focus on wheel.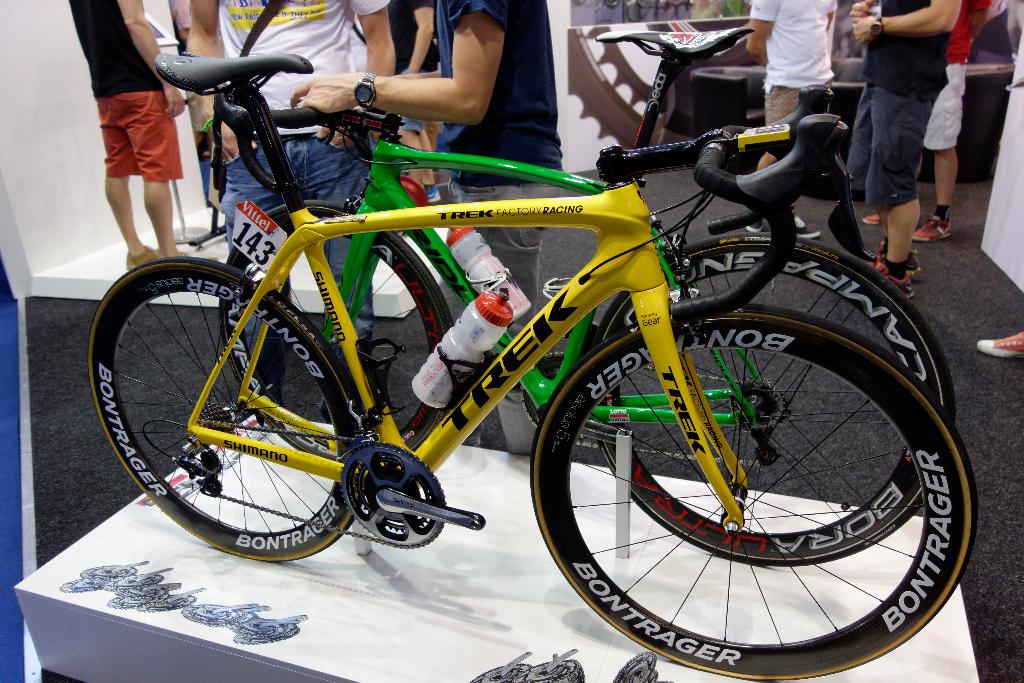
Focused at <bbox>590, 235, 961, 561</bbox>.
